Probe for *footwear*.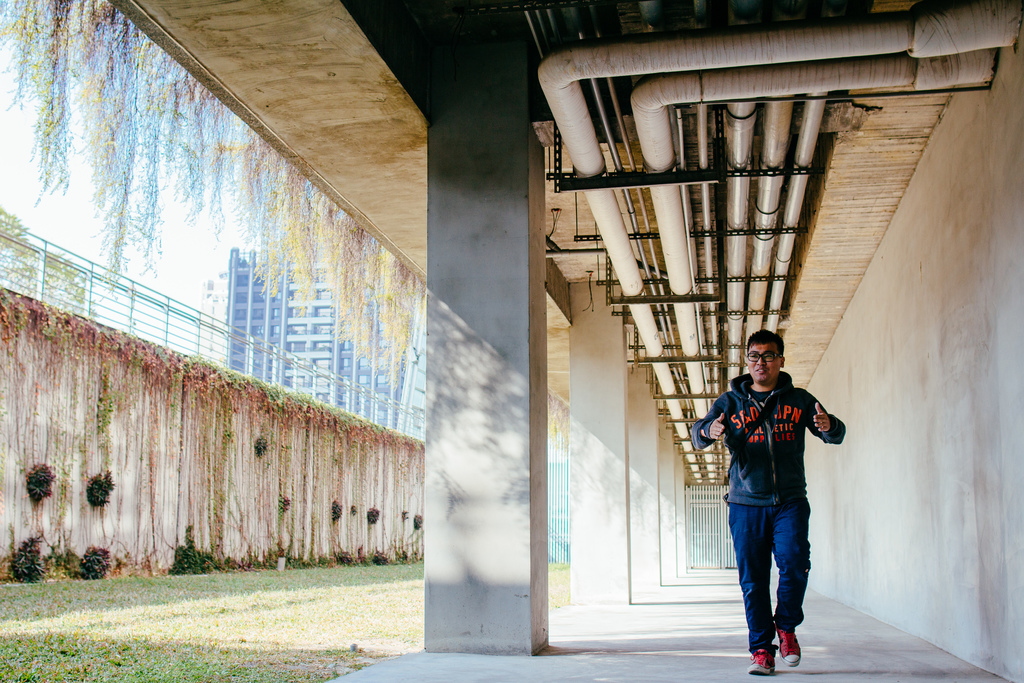
Probe result: BBox(775, 630, 804, 668).
